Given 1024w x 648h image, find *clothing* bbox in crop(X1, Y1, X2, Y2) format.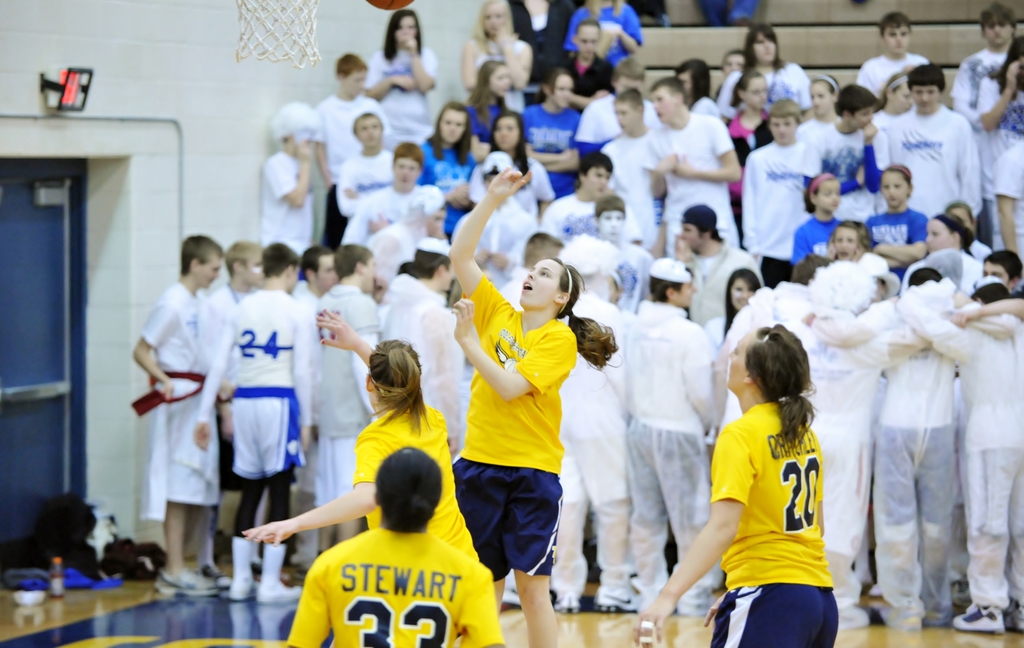
crop(730, 120, 808, 259).
